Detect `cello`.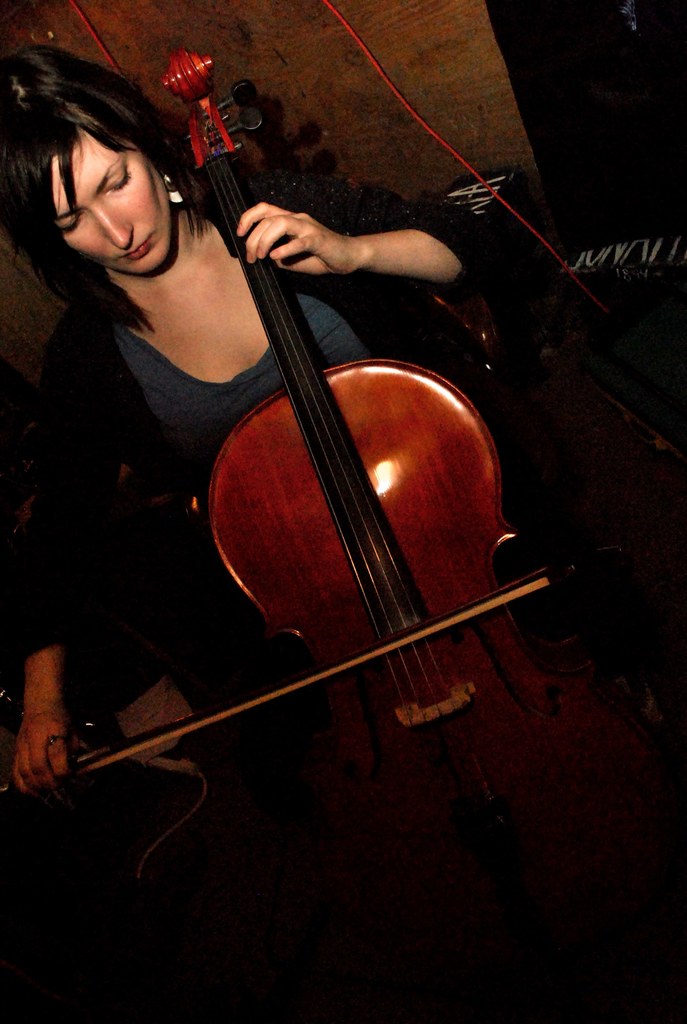
Detected at (x1=178, y1=56, x2=628, y2=982).
